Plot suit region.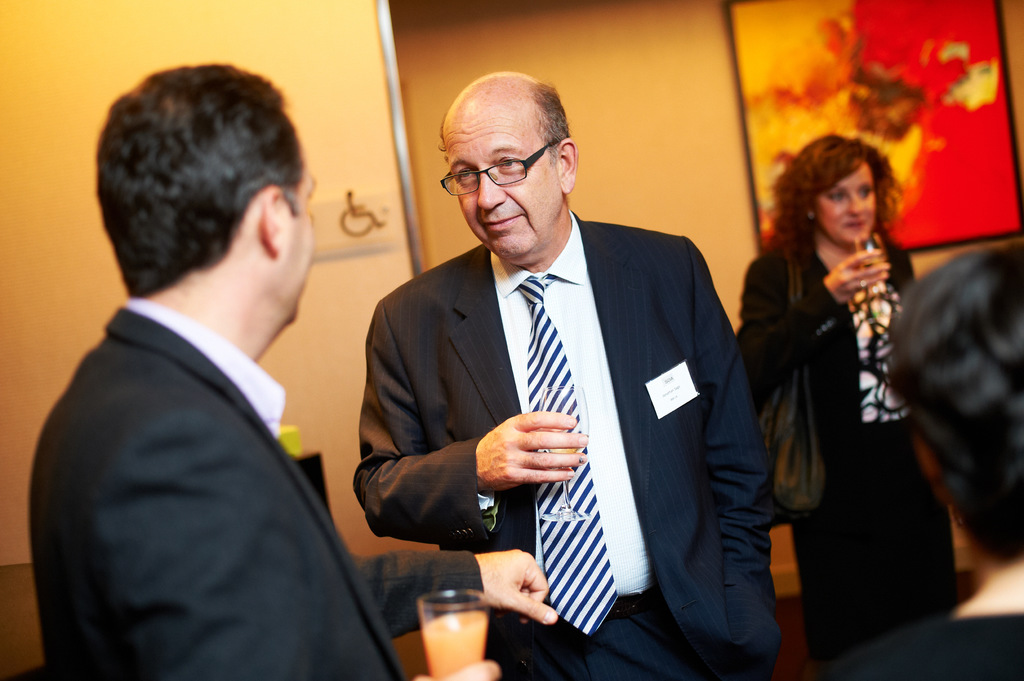
Plotted at [left=370, top=140, right=775, bottom=661].
